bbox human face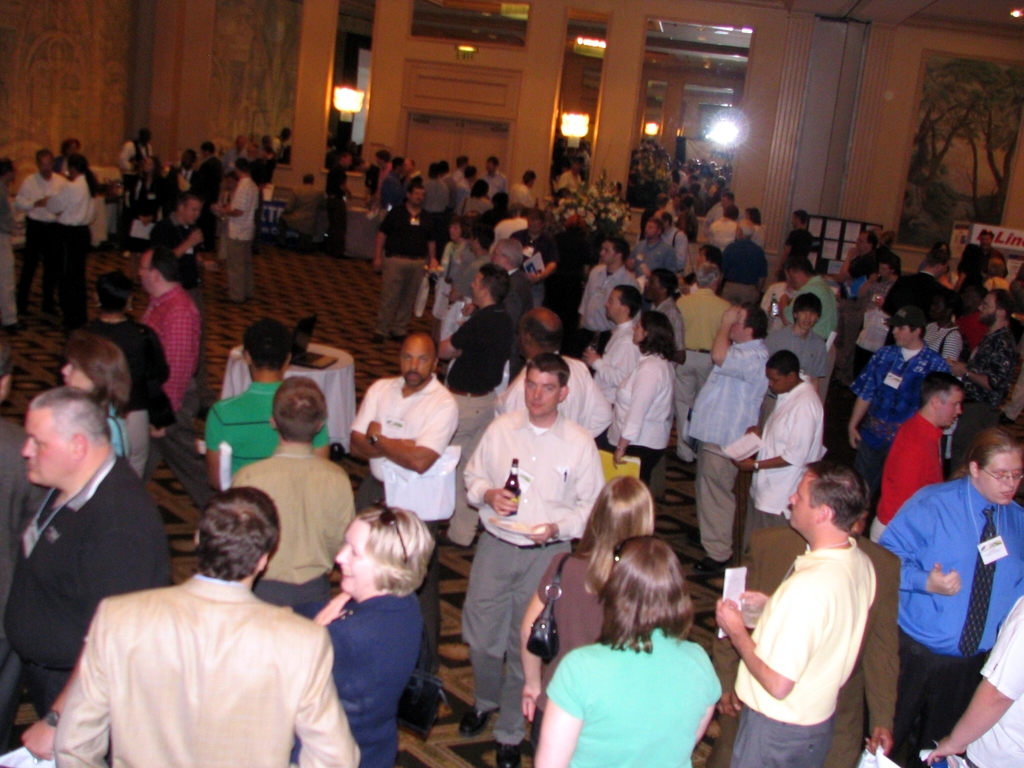
{"x1": 468, "y1": 271, "x2": 485, "y2": 301}
